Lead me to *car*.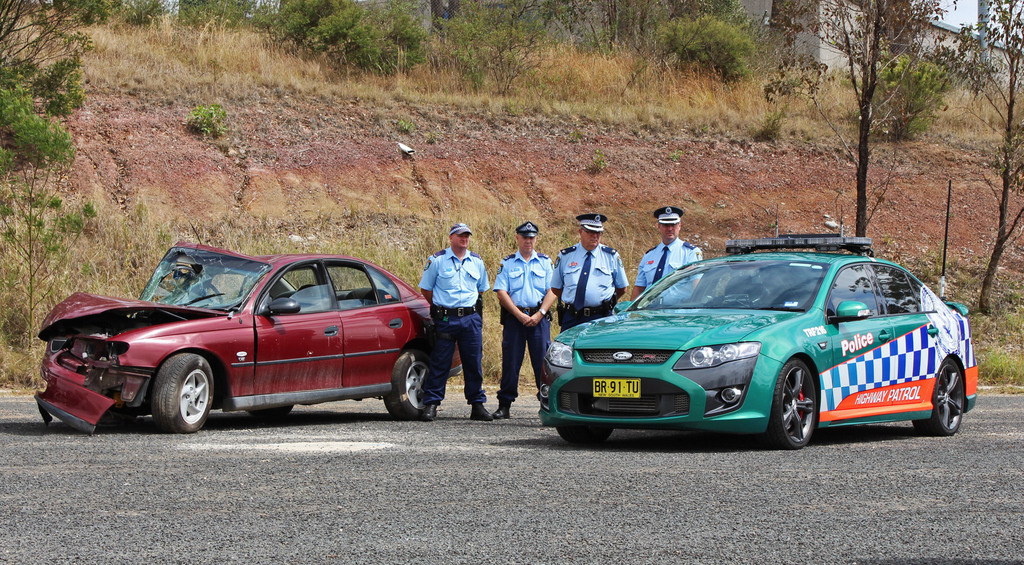
Lead to {"left": 527, "top": 236, "right": 981, "bottom": 448}.
